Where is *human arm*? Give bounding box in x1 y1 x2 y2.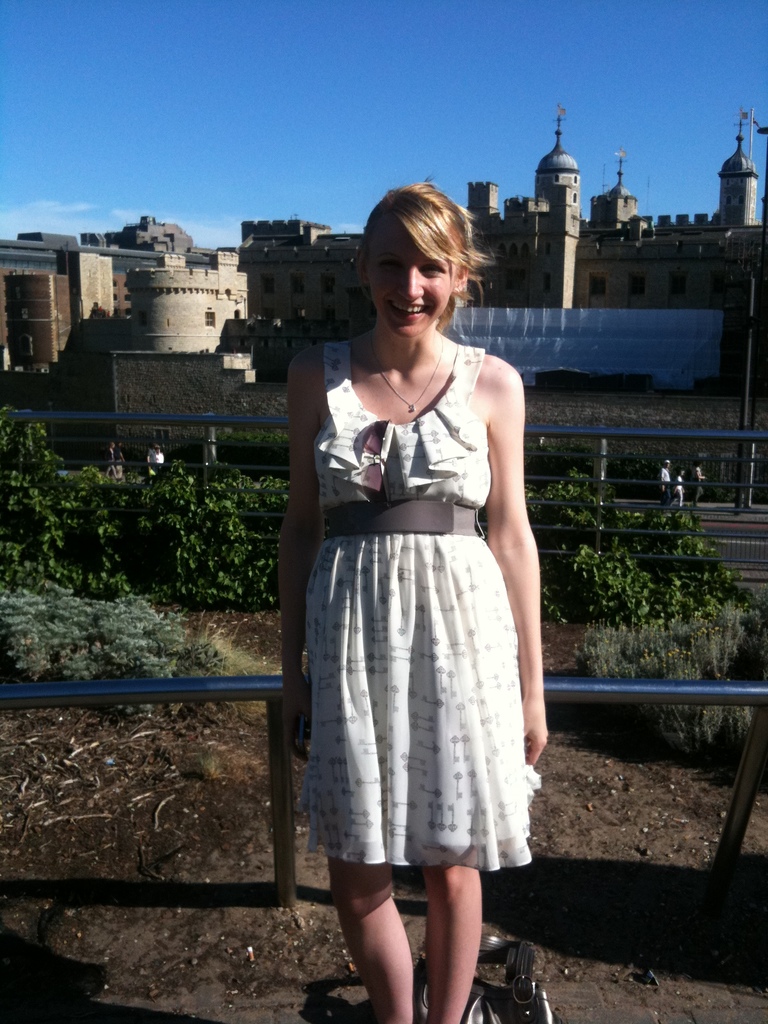
488 363 543 753.
